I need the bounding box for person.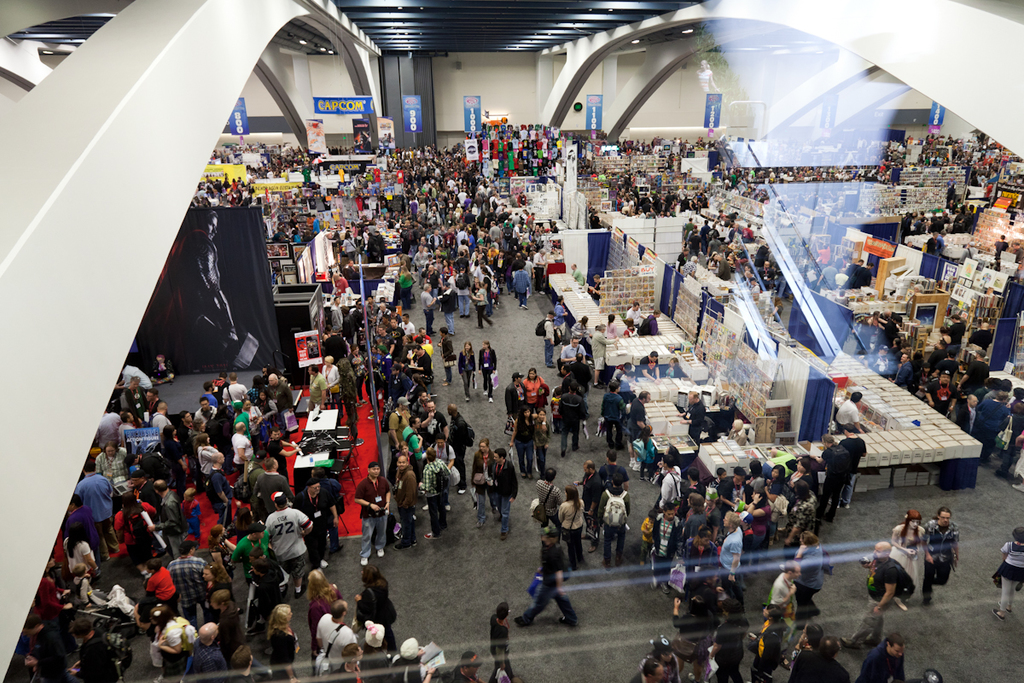
Here it is: (left=542, top=309, right=556, bottom=362).
